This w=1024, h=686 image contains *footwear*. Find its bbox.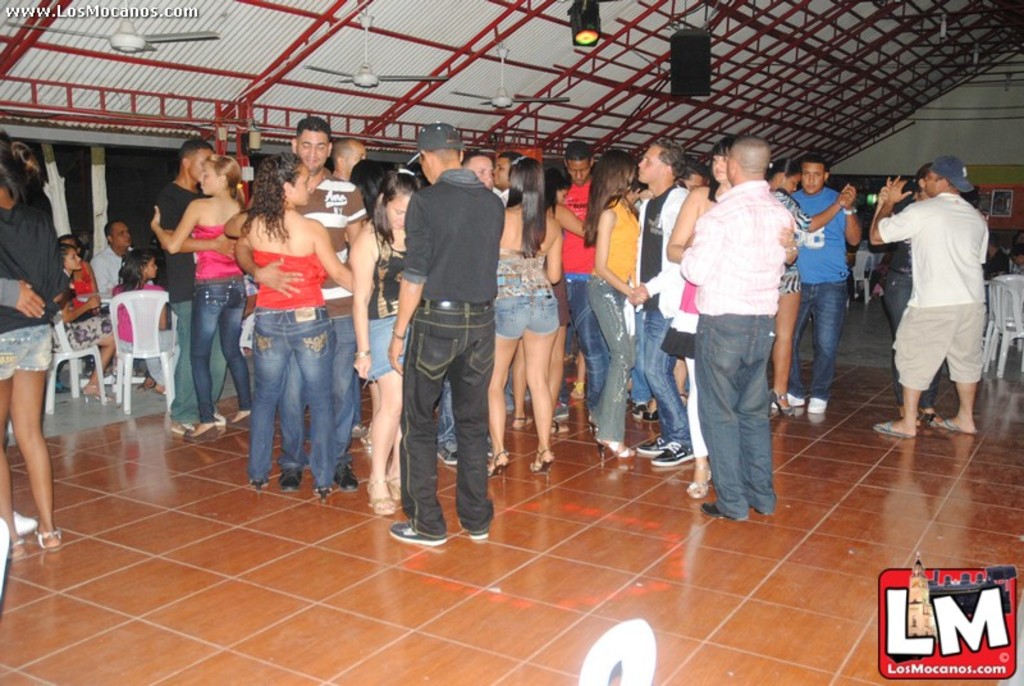
select_region(84, 380, 115, 406).
